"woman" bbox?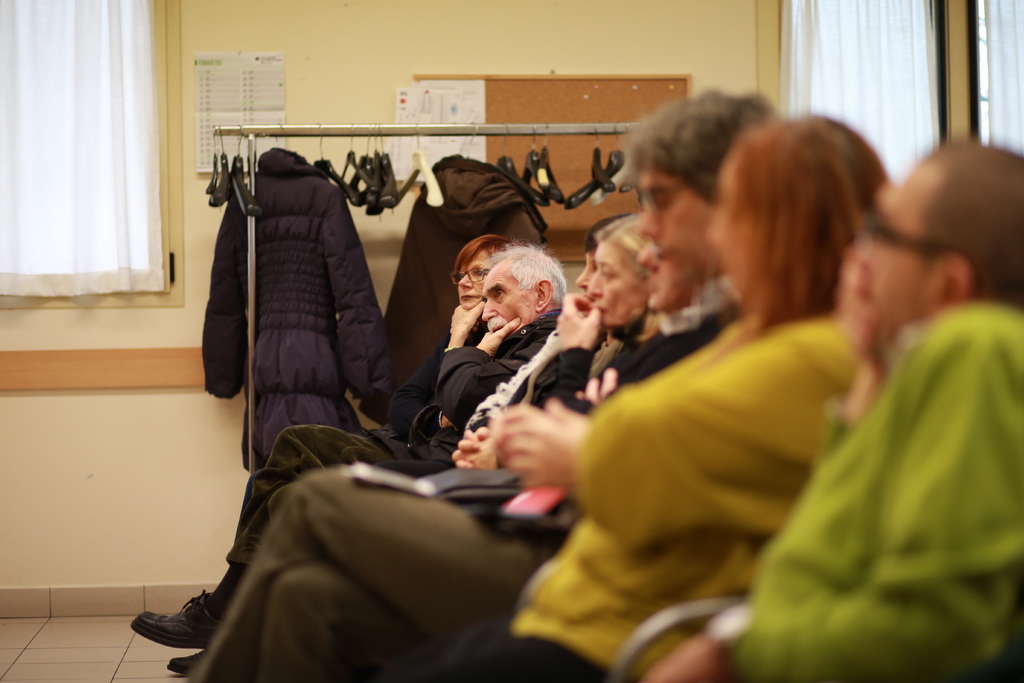
(168,144,880,682)
